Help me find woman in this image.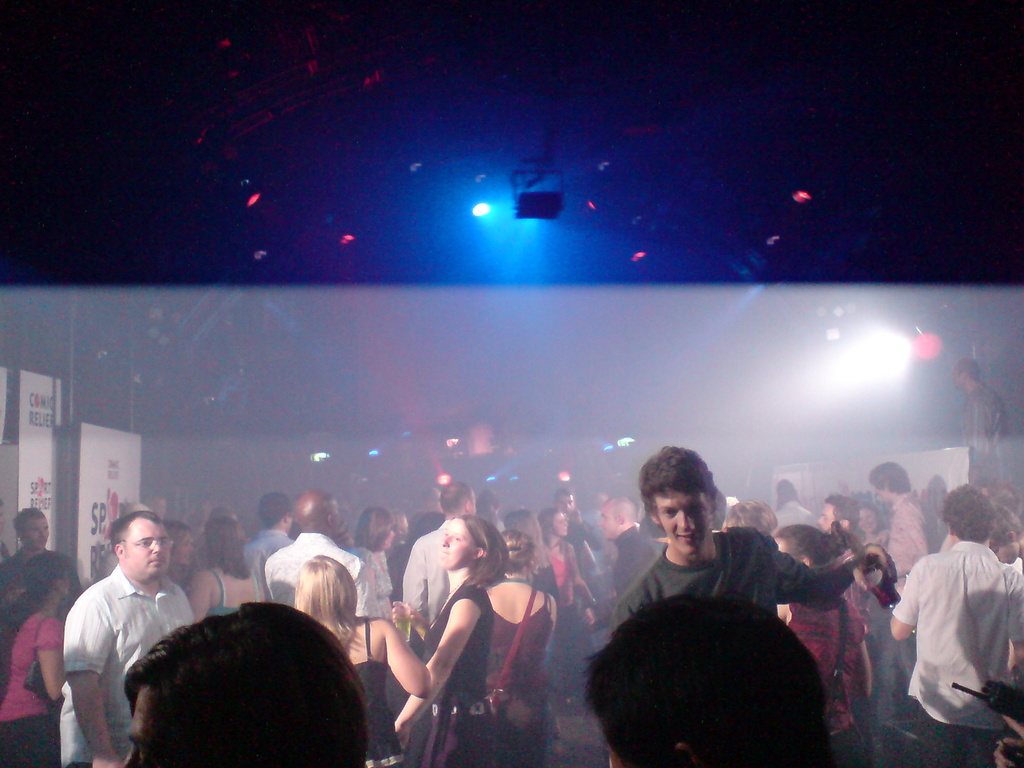
Found it: BBox(3, 548, 72, 767).
